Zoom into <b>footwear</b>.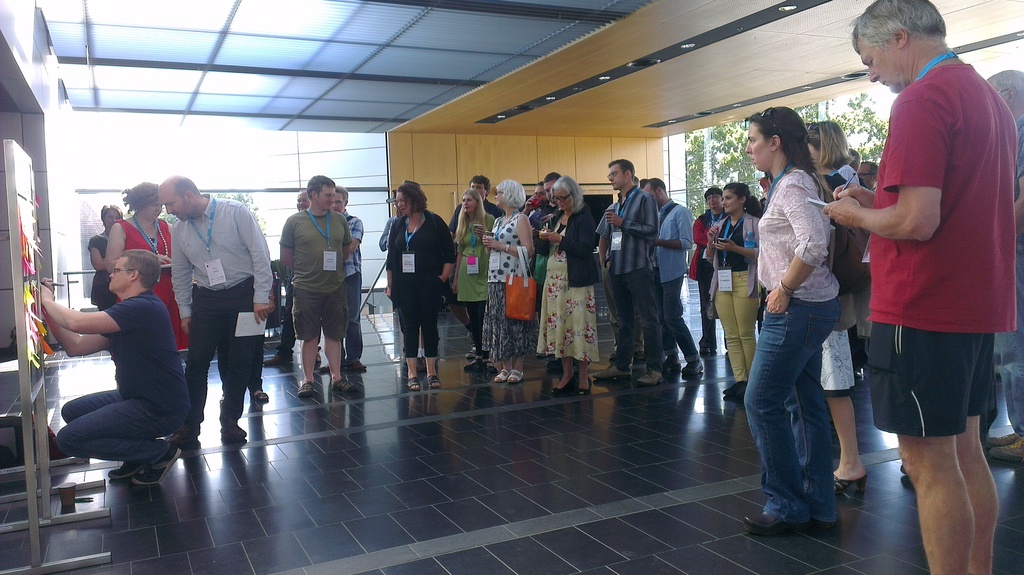
Zoom target: bbox(748, 501, 808, 539).
